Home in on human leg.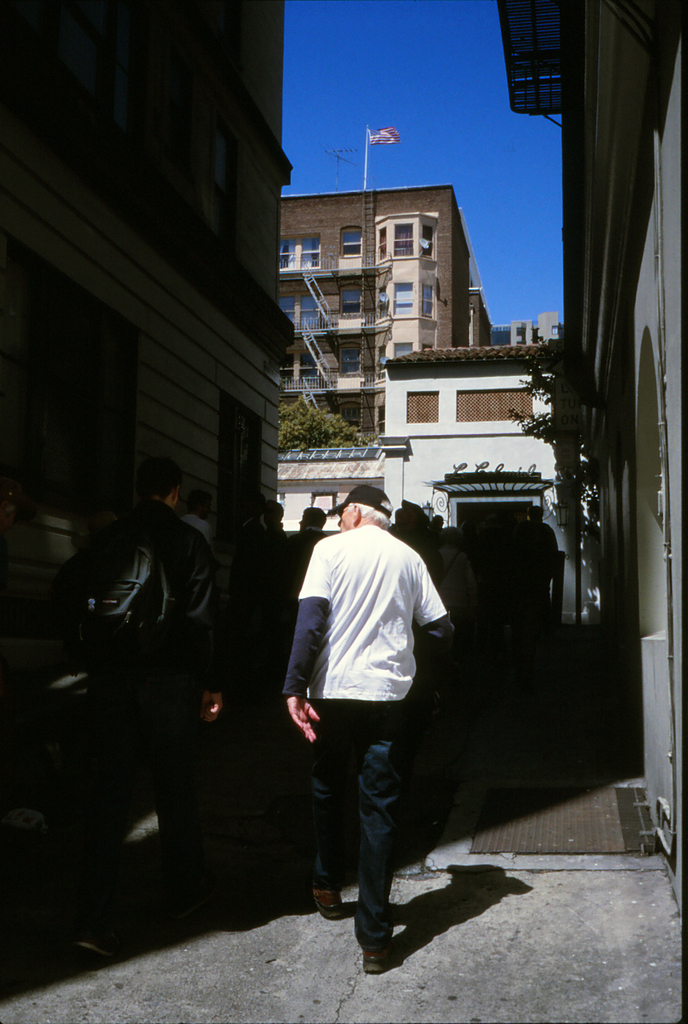
Homed in at select_region(306, 694, 349, 916).
